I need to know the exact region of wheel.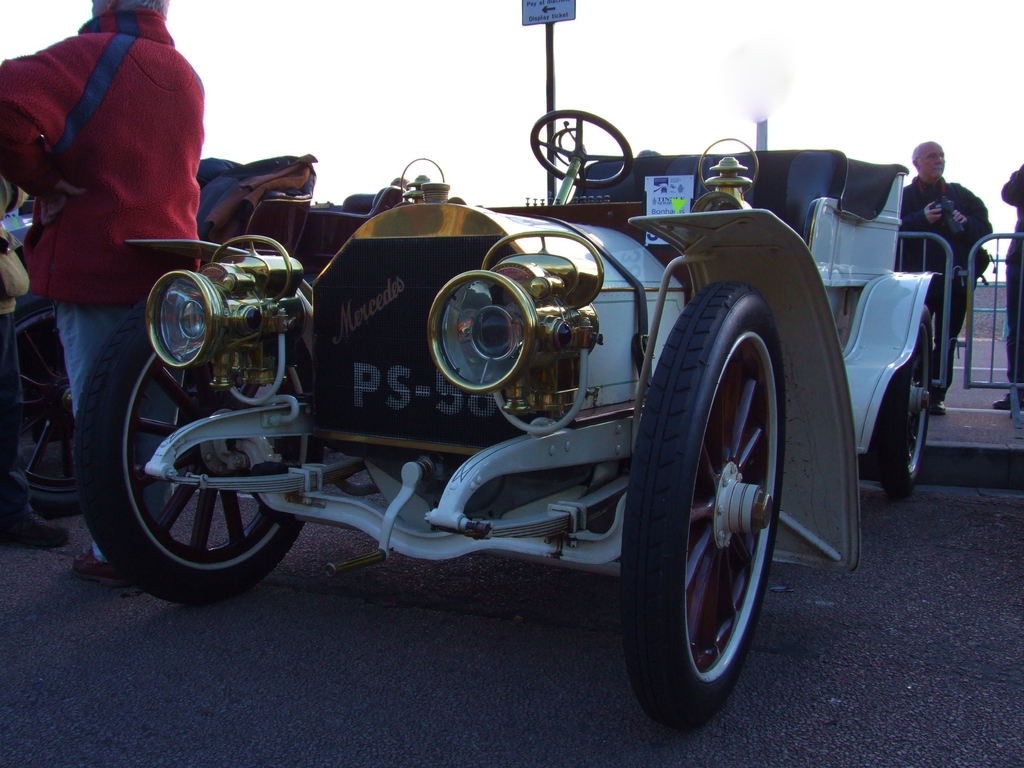
Region: locate(19, 278, 122, 501).
